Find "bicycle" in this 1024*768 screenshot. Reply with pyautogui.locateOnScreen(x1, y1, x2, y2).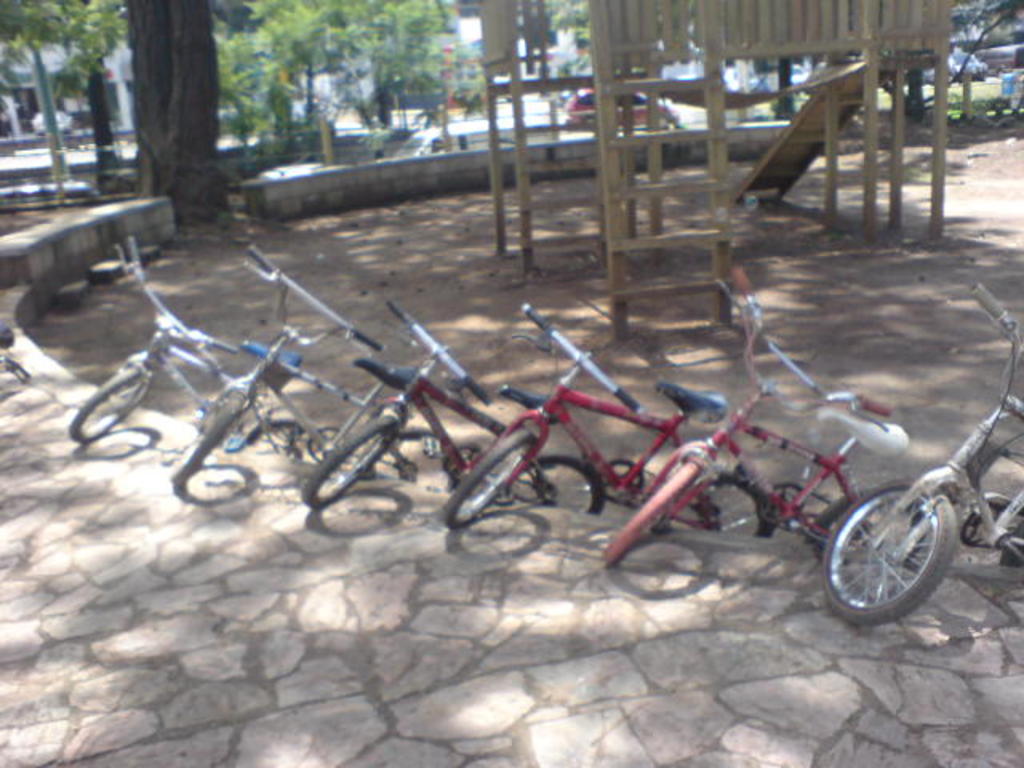
pyautogui.locateOnScreen(168, 237, 469, 493).
